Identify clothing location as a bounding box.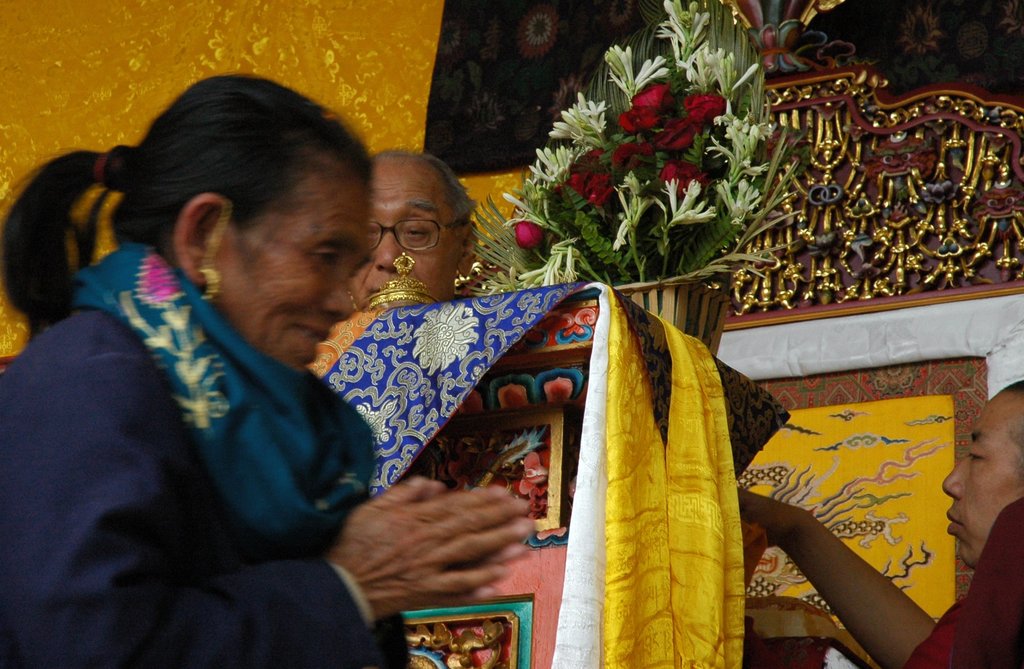
1 228 494 668.
